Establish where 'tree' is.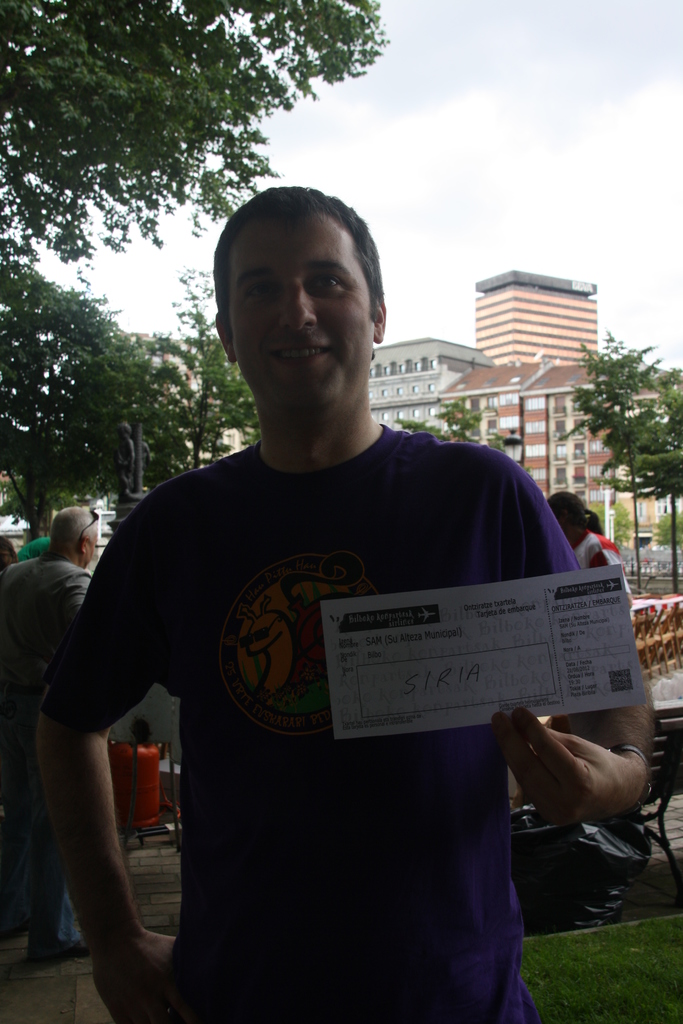
Established at [x1=583, y1=504, x2=641, y2=554].
